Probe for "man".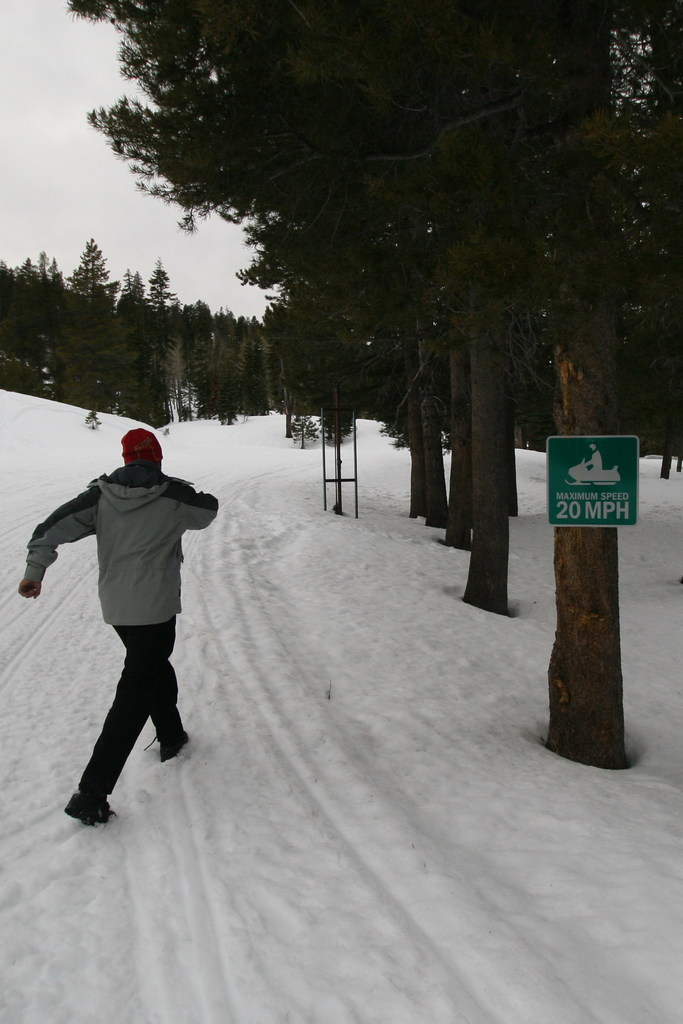
Probe result: (x1=22, y1=450, x2=221, y2=845).
